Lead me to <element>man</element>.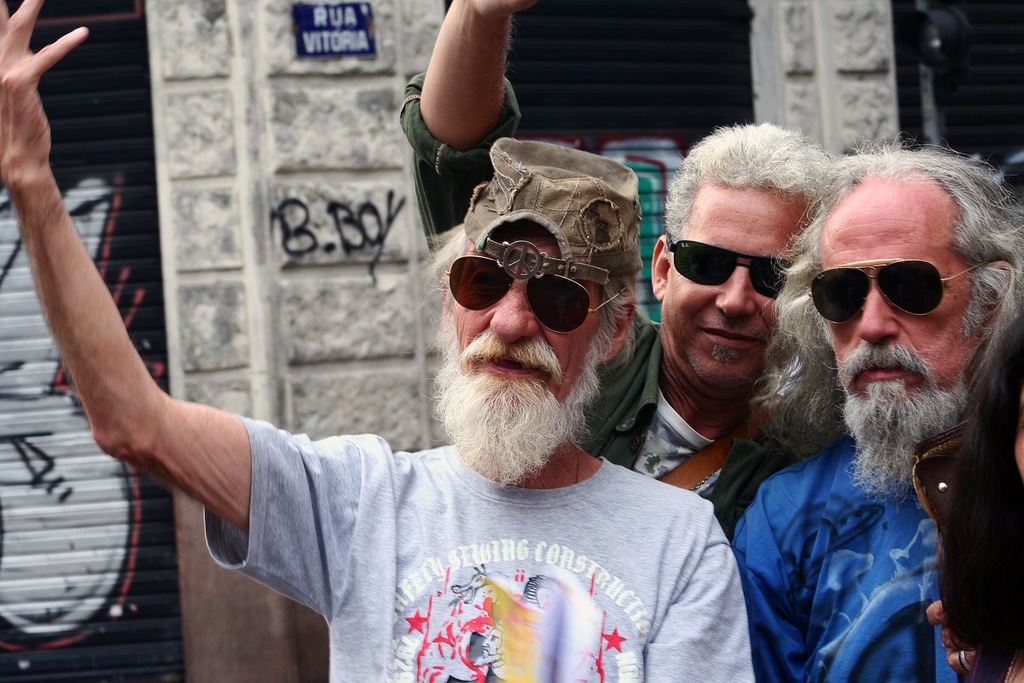
Lead to bbox(717, 173, 1019, 670).
